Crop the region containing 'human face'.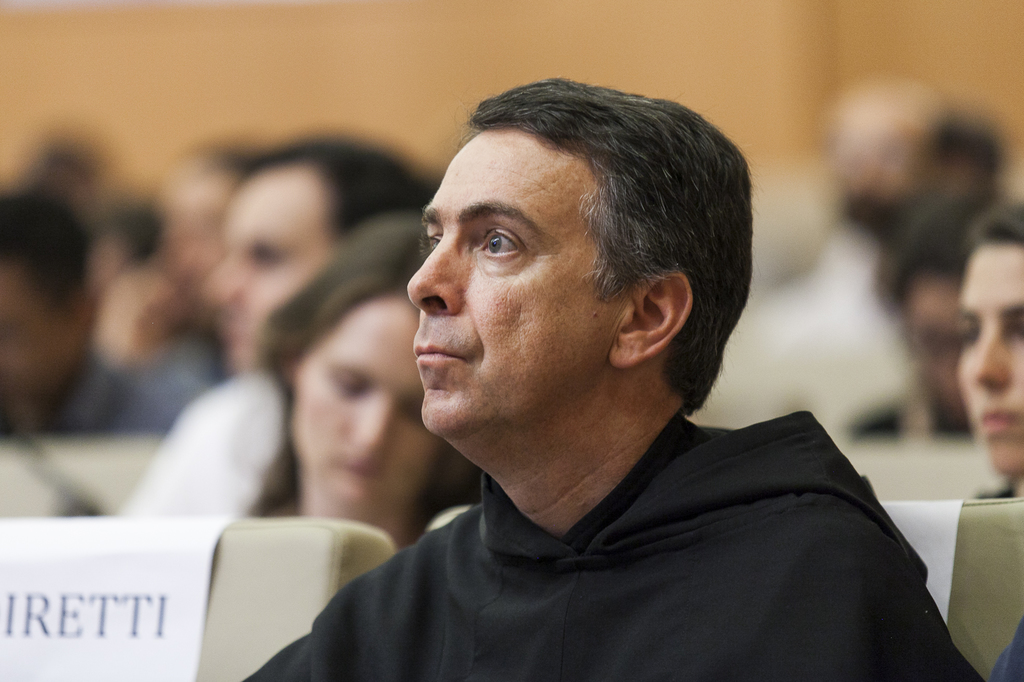
Crop region: box=[909, 270, 972, 433].
